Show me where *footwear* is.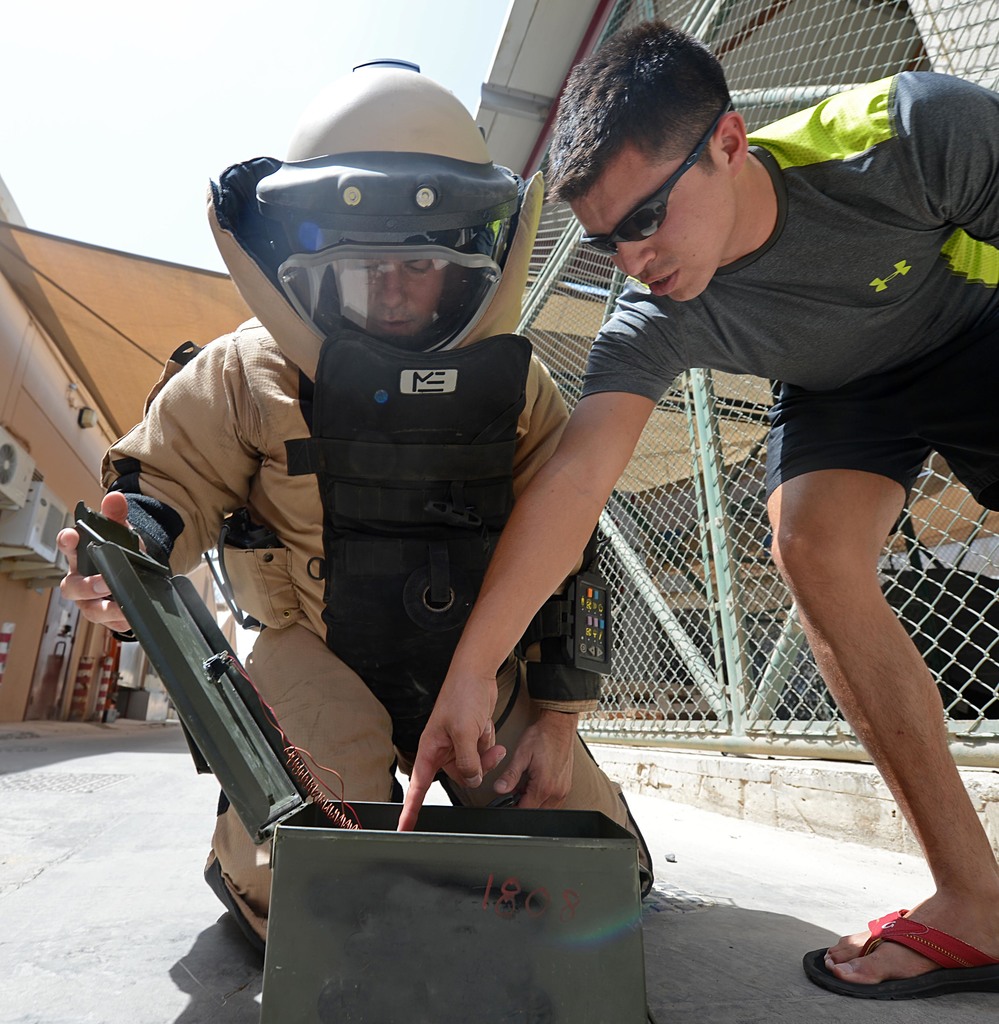
*footwear* is at left=841, top=909, right=986, bottom=1005.
